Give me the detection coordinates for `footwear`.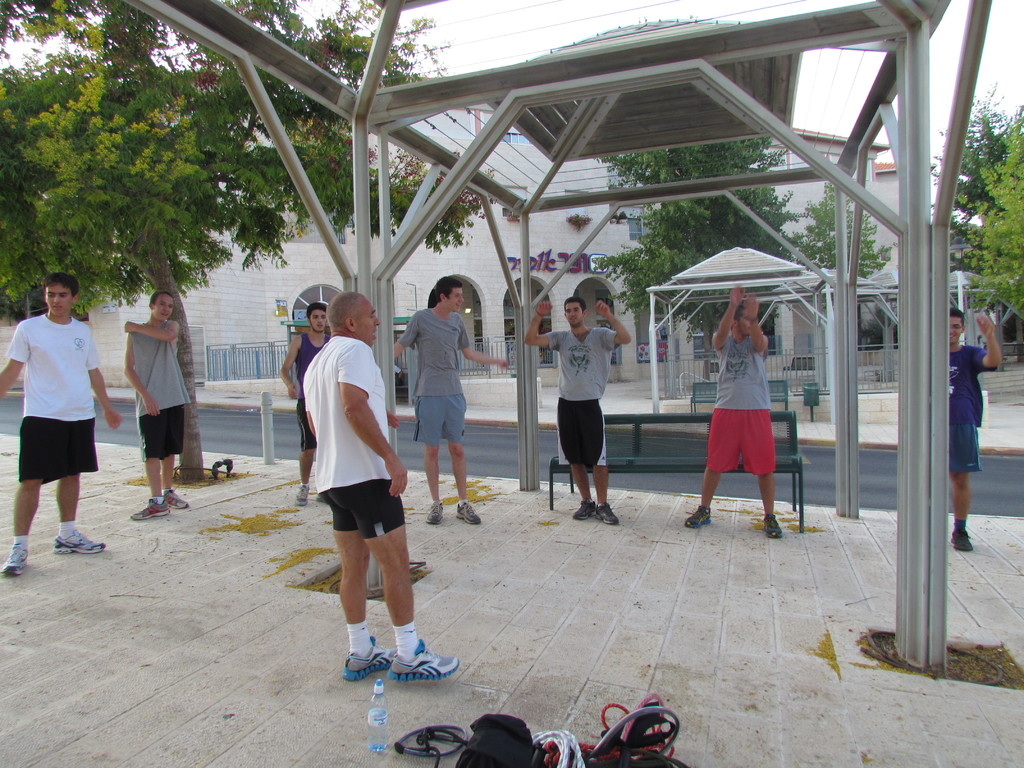
l=1, t=543, r=33, b=577.
